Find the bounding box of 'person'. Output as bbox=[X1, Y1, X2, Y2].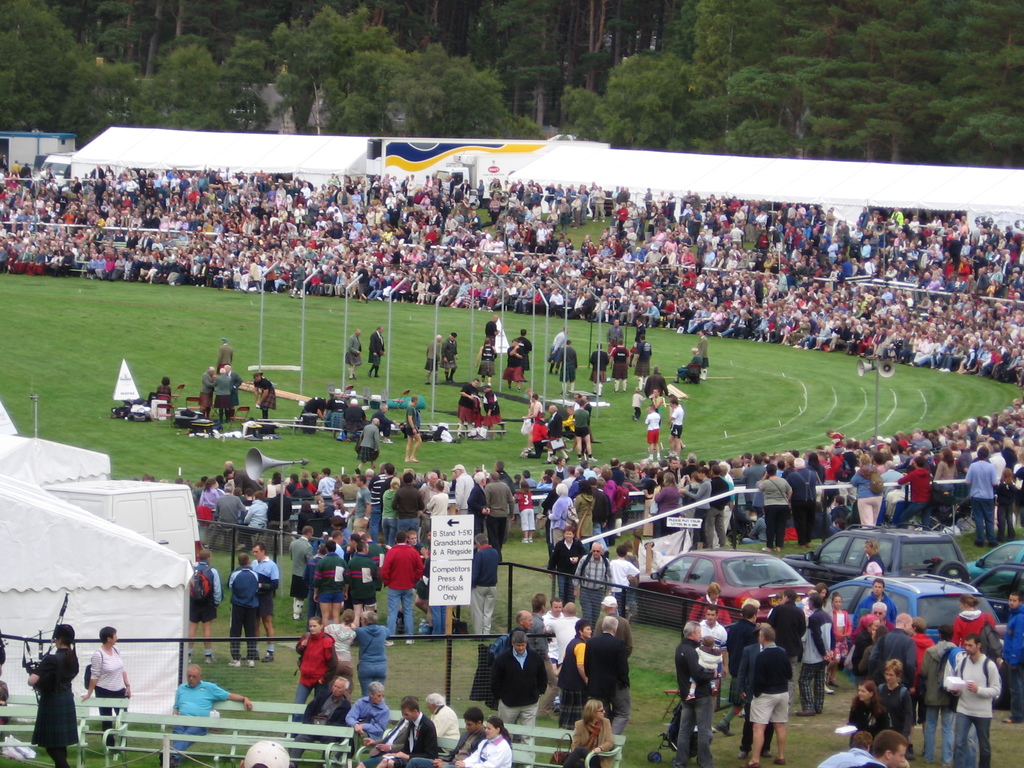
bbox=[349, 475, 371, 532].
